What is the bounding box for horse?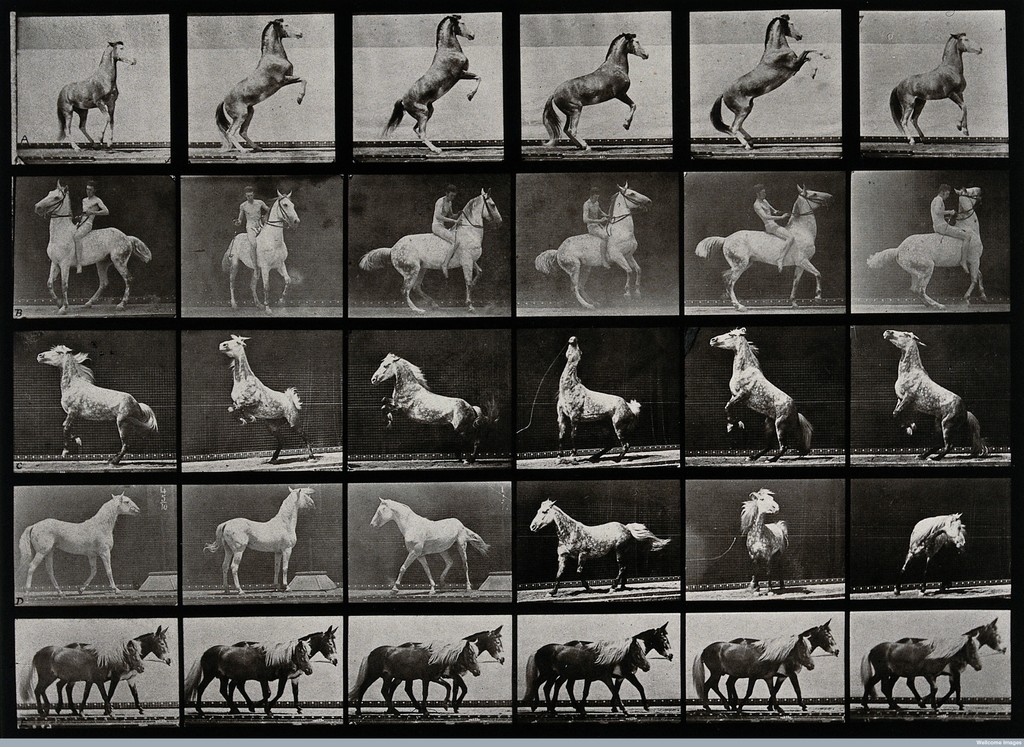
select_region(880, 330, 993, 460).
